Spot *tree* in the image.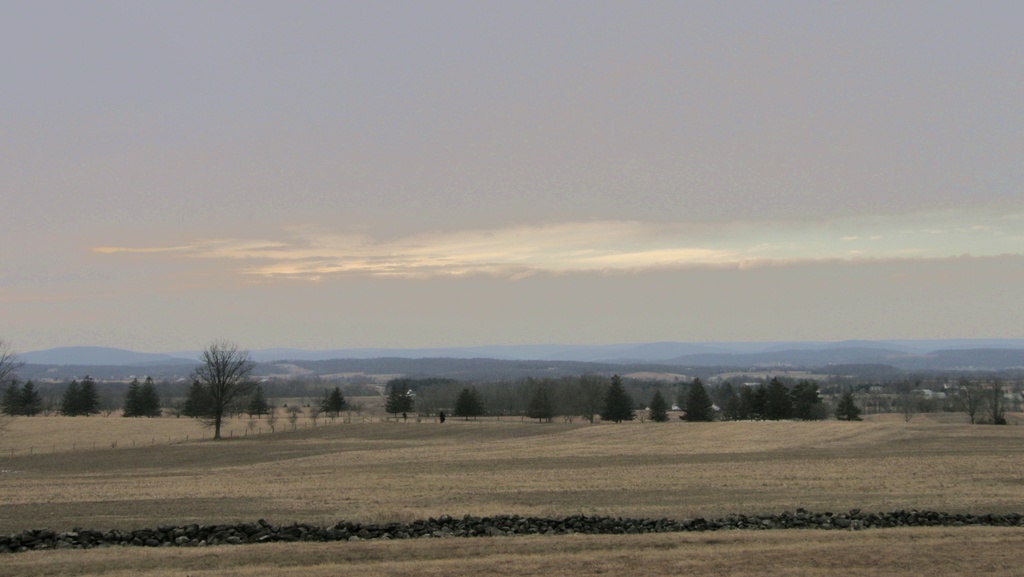
*tree* found at [723,376,860,420].
